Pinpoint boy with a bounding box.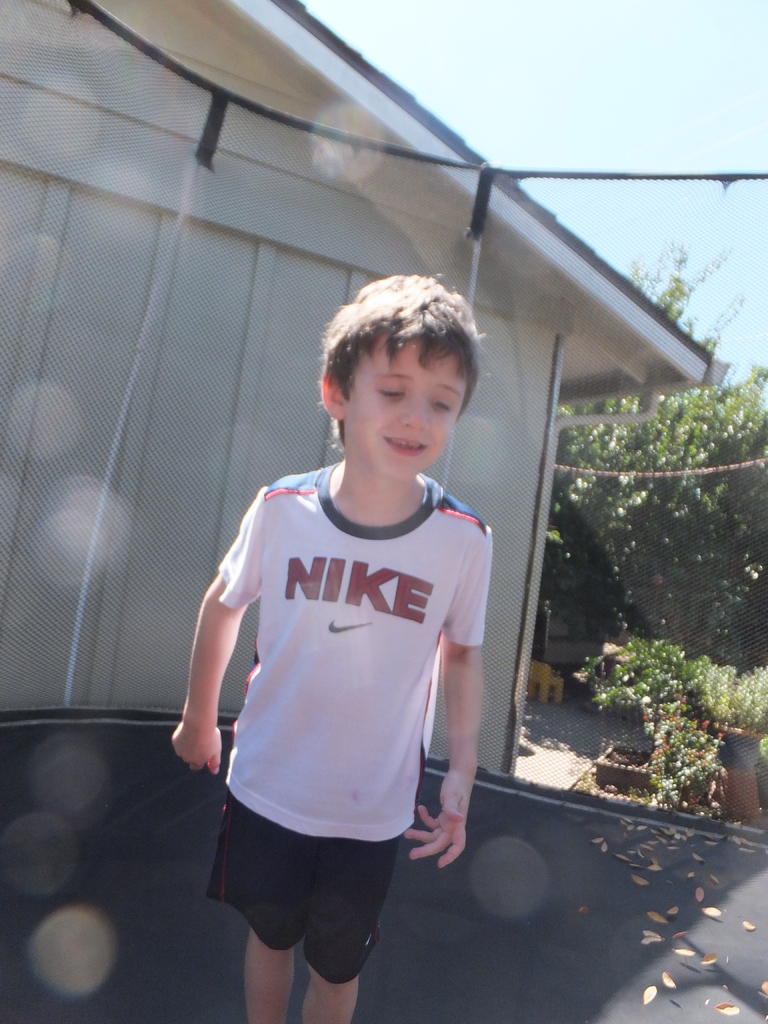
170, 250, 500, 1023.
